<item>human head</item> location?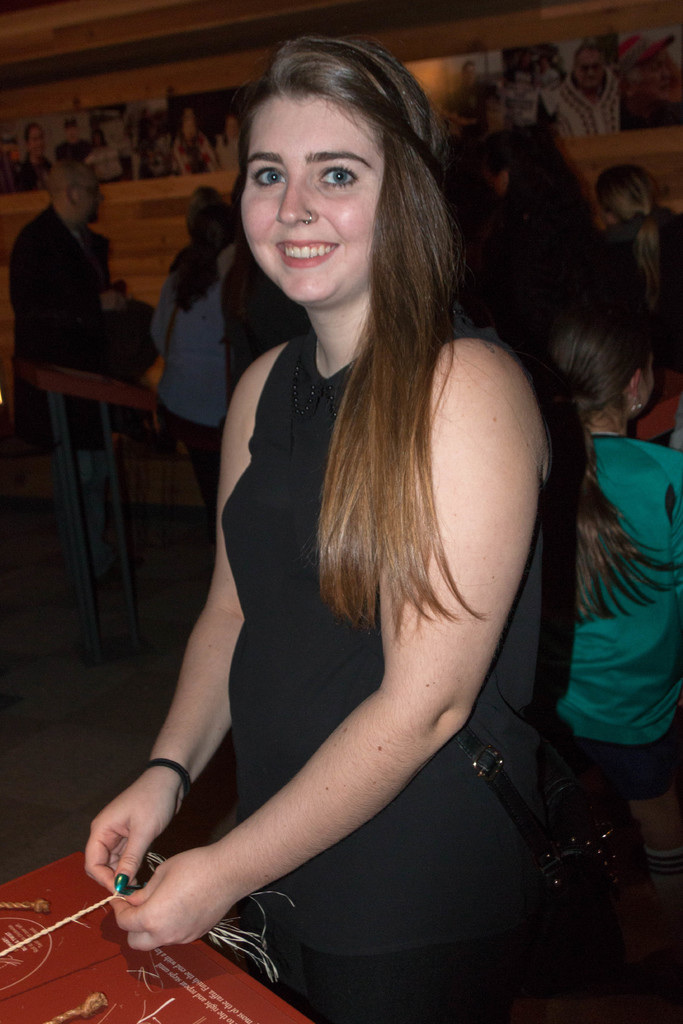
<bbox>514, 71, 535, 100</bbox>
